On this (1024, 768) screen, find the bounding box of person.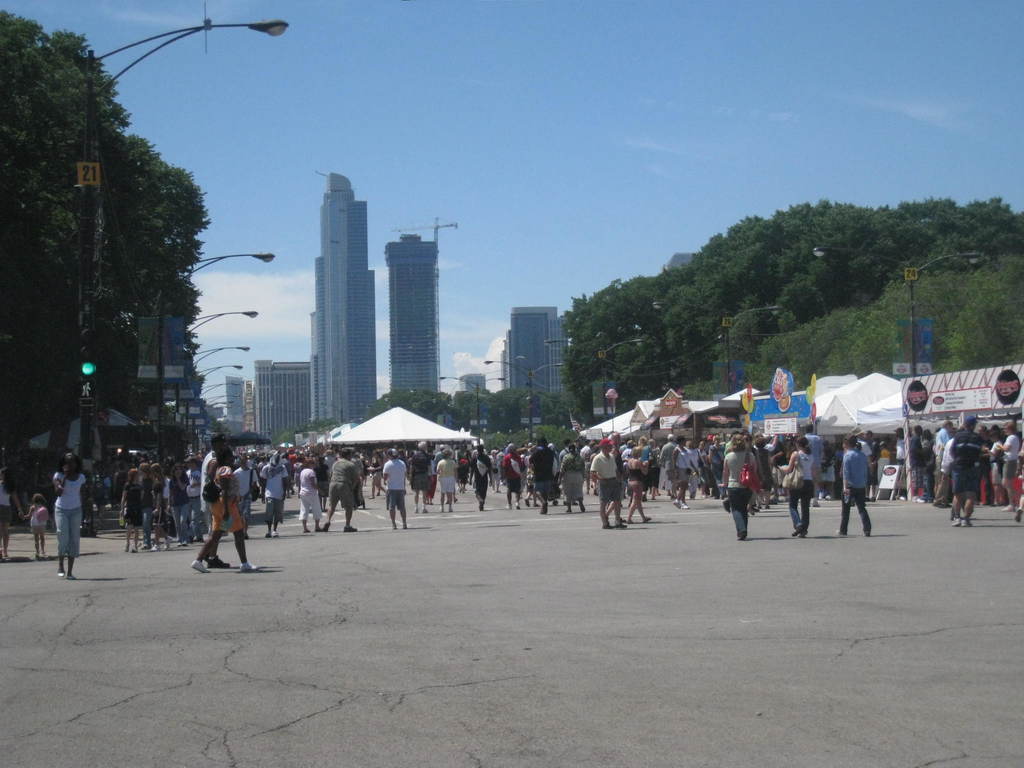
Bounding box: BBox(154, 458, 175, 538).
